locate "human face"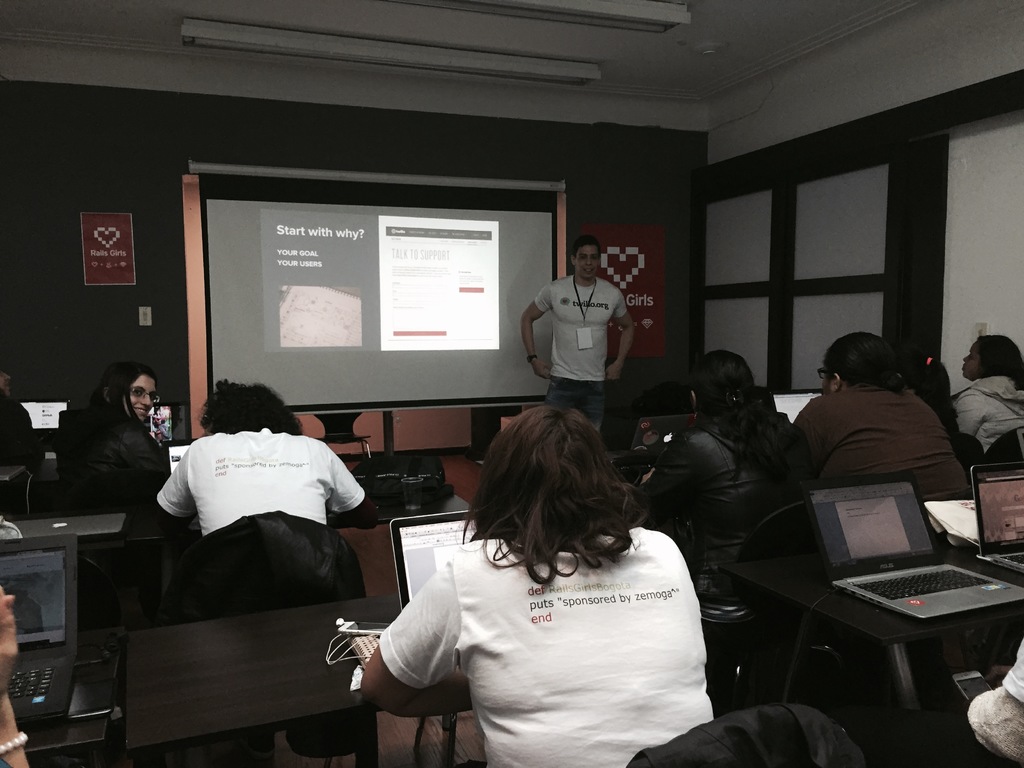
box=[963, 342, 984, 381]
